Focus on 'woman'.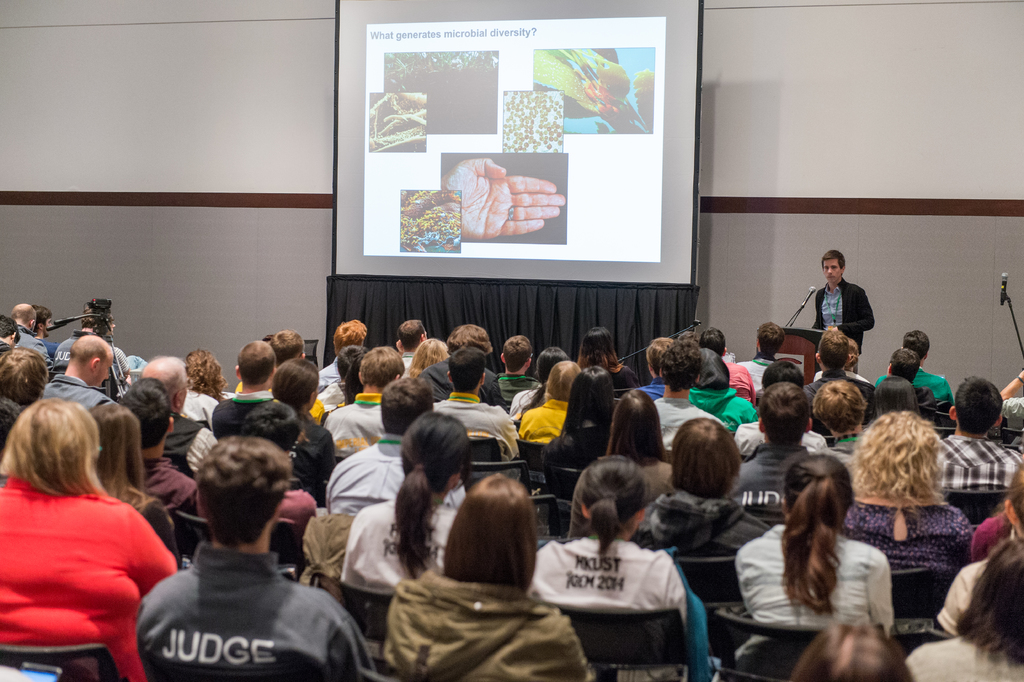
Focused at [left=787, top=616, right=916, bottom=681].
